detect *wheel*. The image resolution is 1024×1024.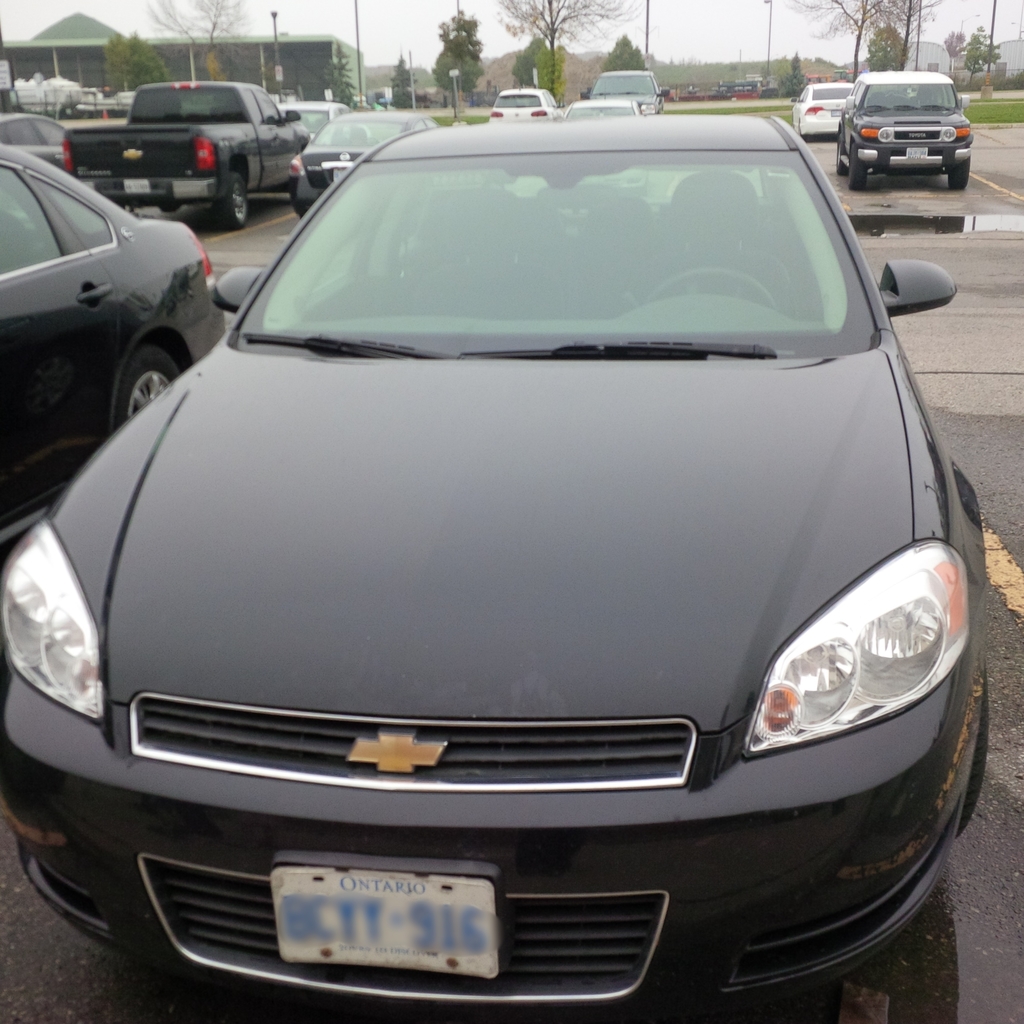
<box>850,145,867,187</box>.
